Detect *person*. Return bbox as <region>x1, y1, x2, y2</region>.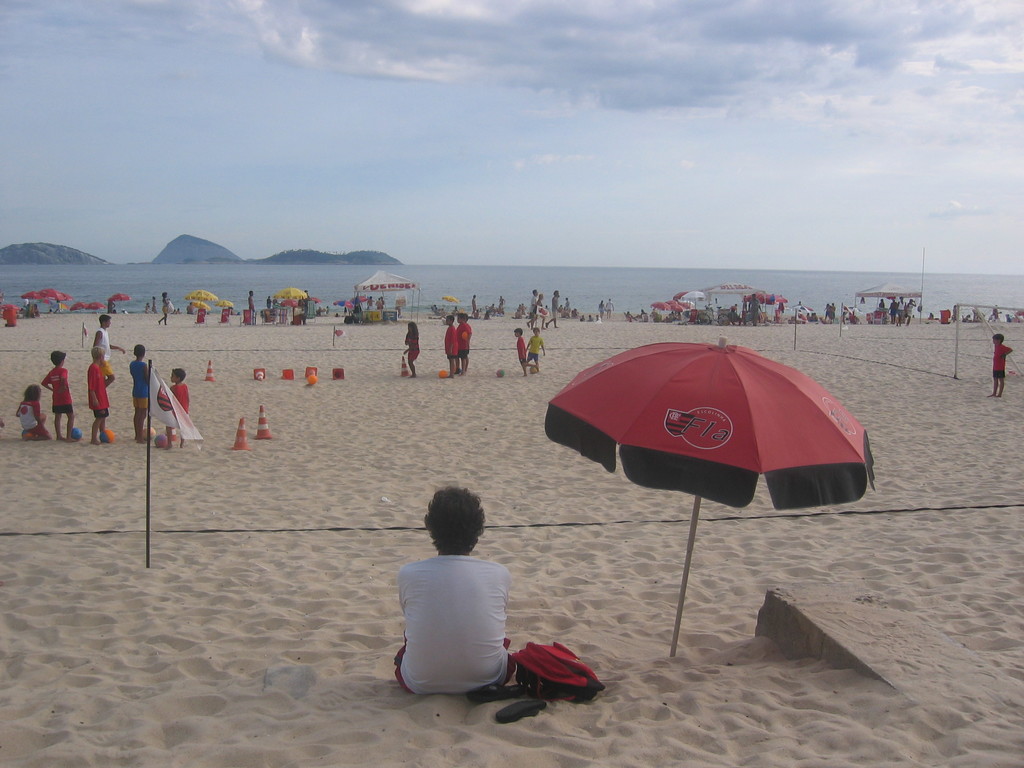
<region>36, 352, 74, 446</region>.
